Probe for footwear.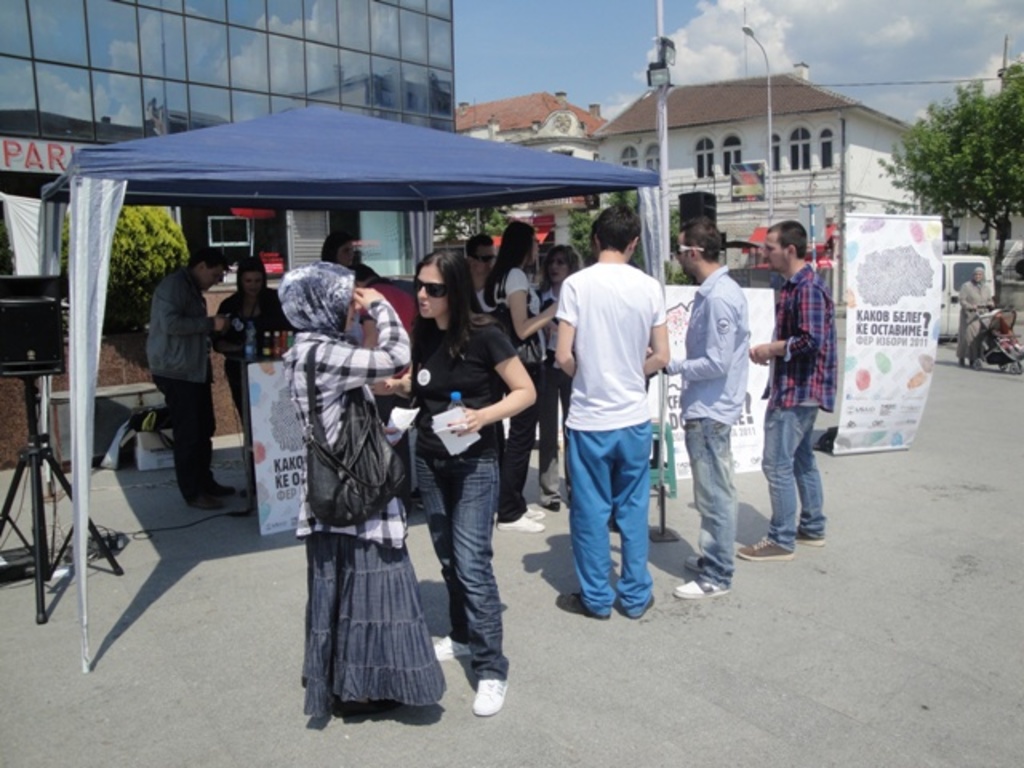
Probe result: [left=494, top=514, right=544, bottom=530].
